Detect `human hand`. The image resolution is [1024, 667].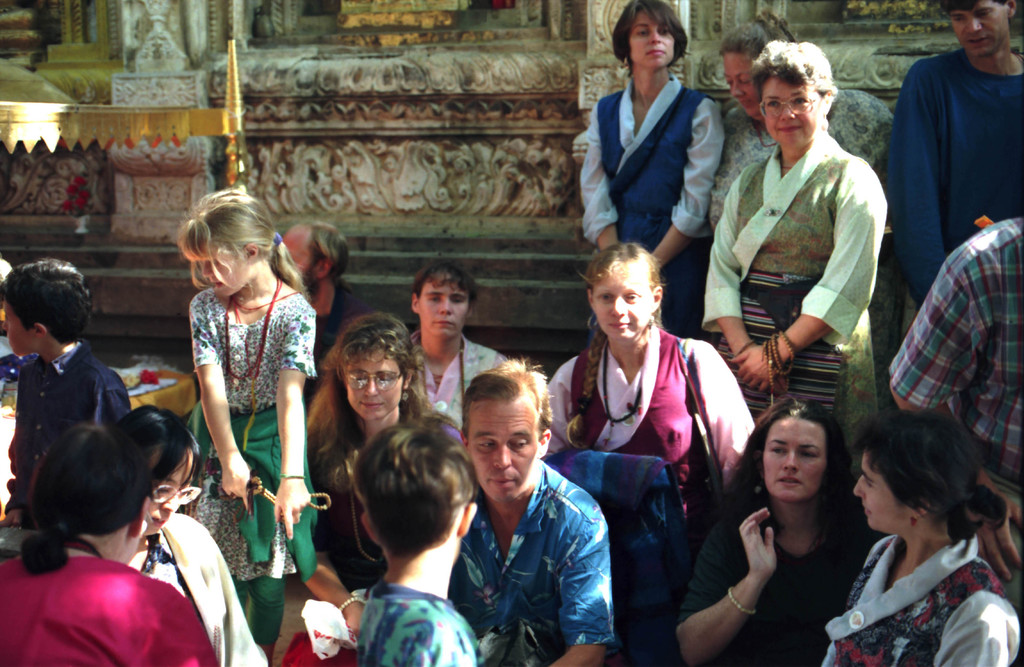
(x1=218, y1=454, x2=255, y2=520).
